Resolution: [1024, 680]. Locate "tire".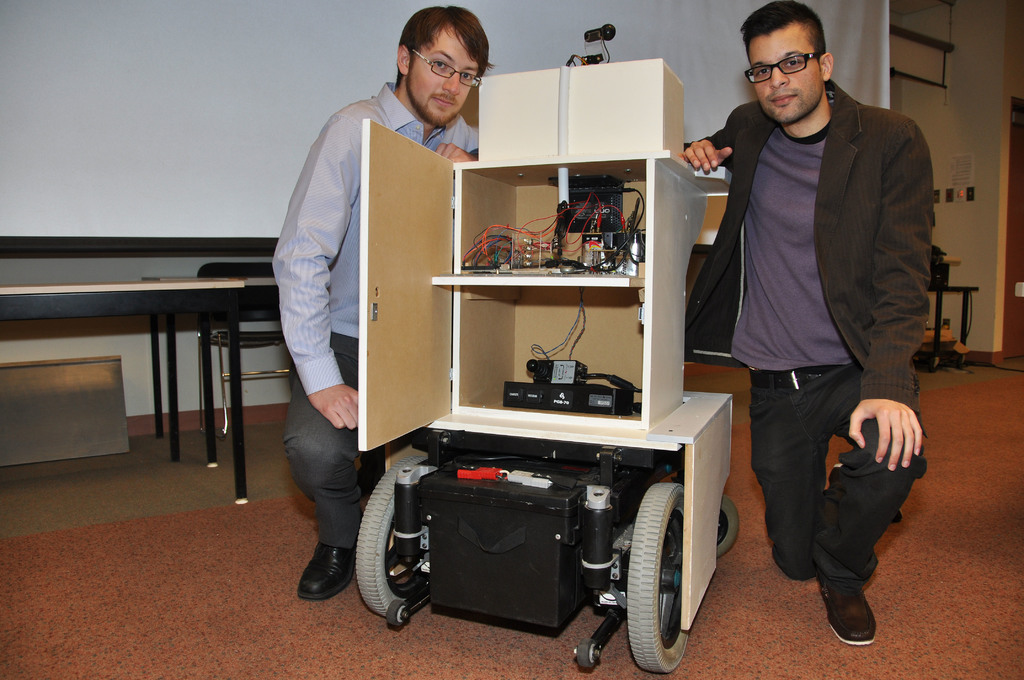
[717, 496, 740, 558].
